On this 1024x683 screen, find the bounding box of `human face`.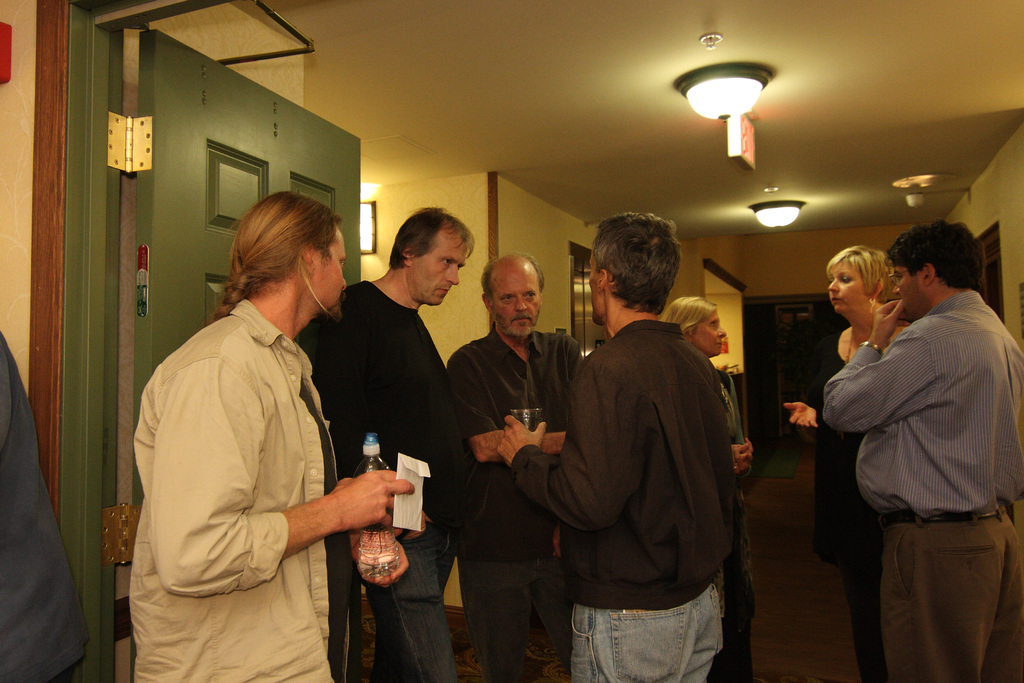
Bounding box: Rect(413, 234, 473, 313).
